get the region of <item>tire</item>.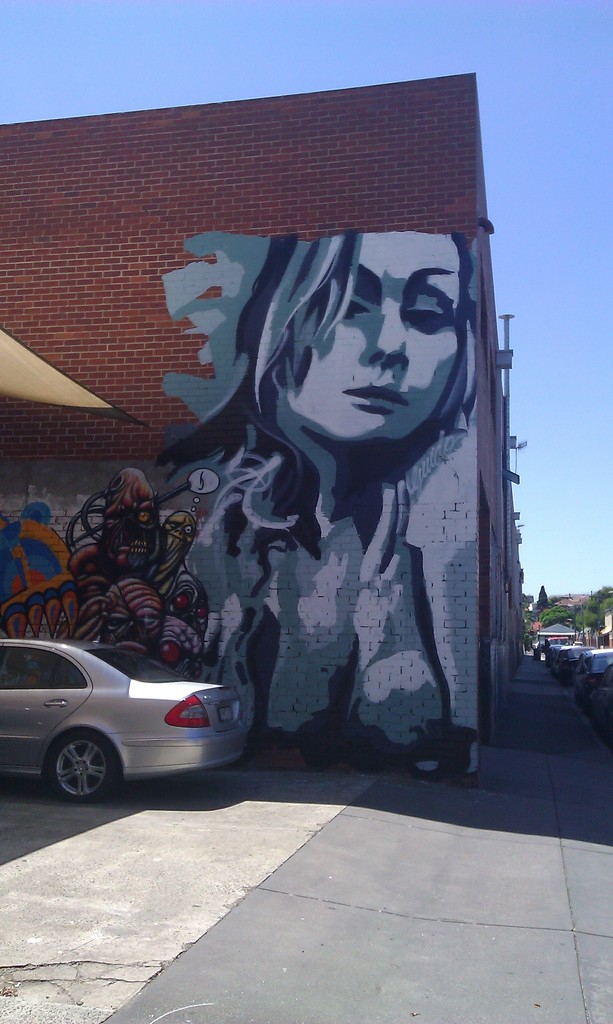
(left=50, top=730, right=116, bottom=808).
